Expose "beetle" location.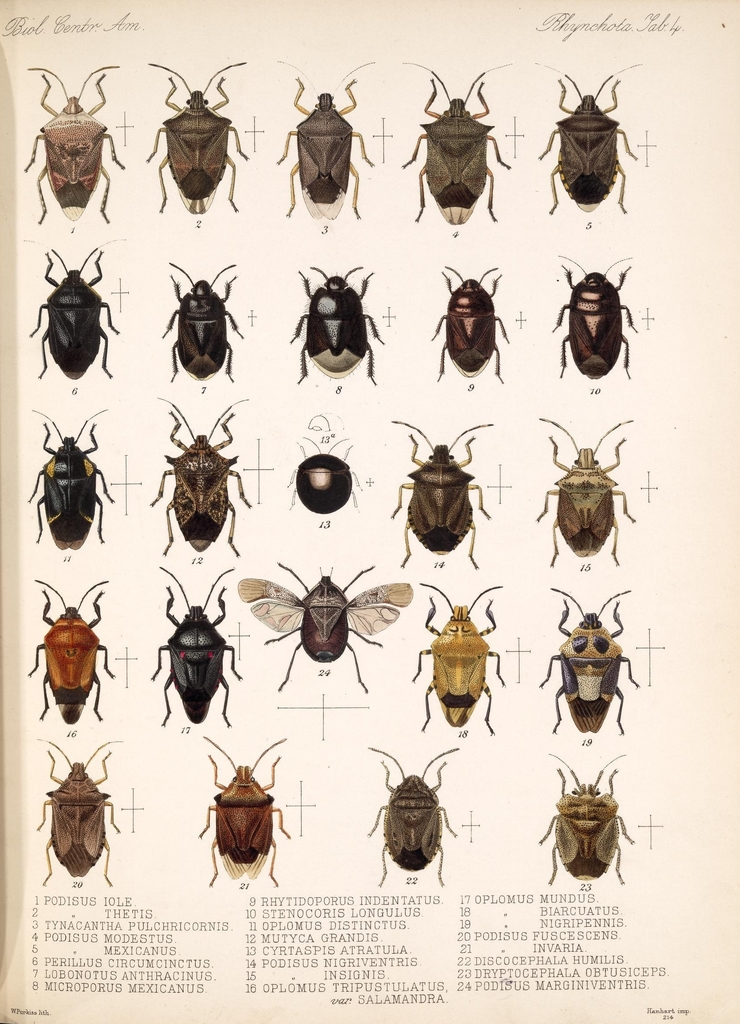
Exposed at {"x1": 147, "y1": 579, "x2": 236, "y2": 723}.
